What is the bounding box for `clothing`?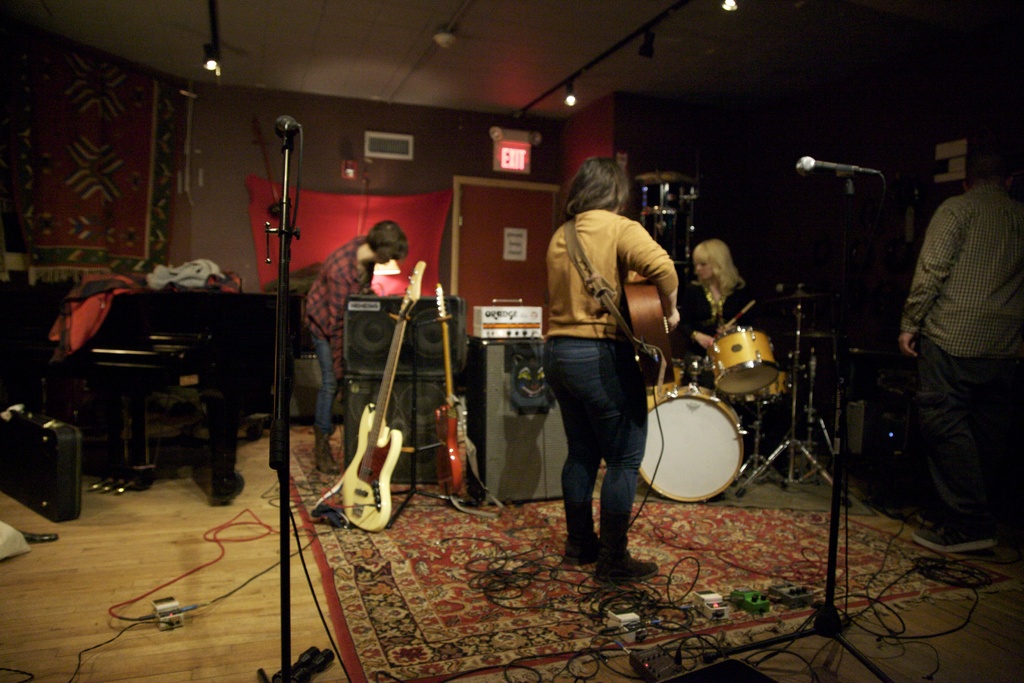
543/138/680/548.
